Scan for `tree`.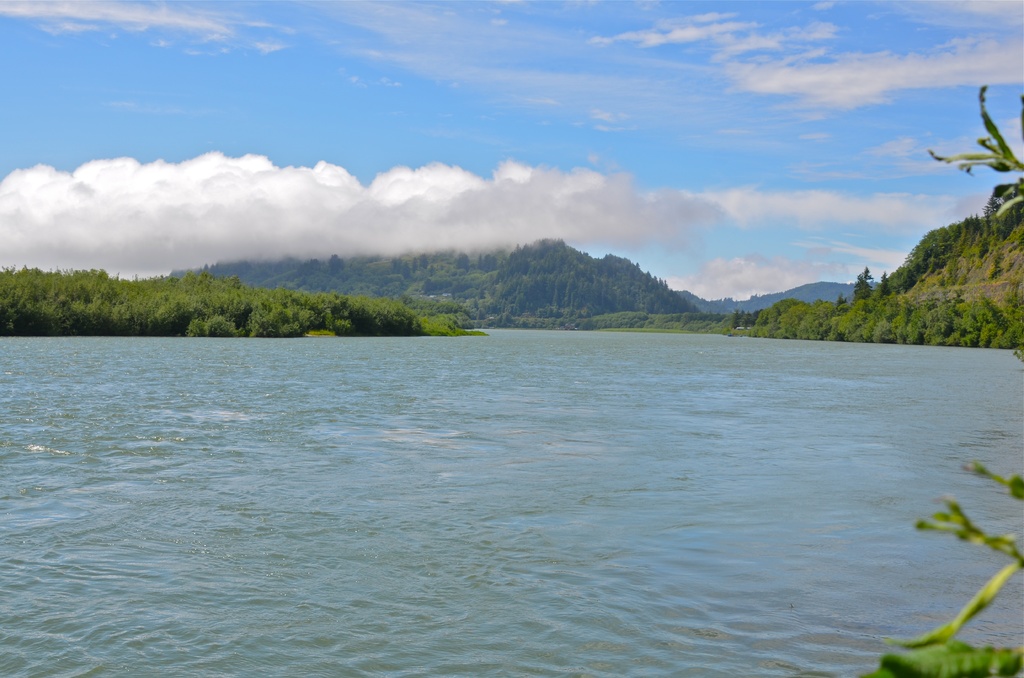
Scan result: region(0, 254, 426, 332).
